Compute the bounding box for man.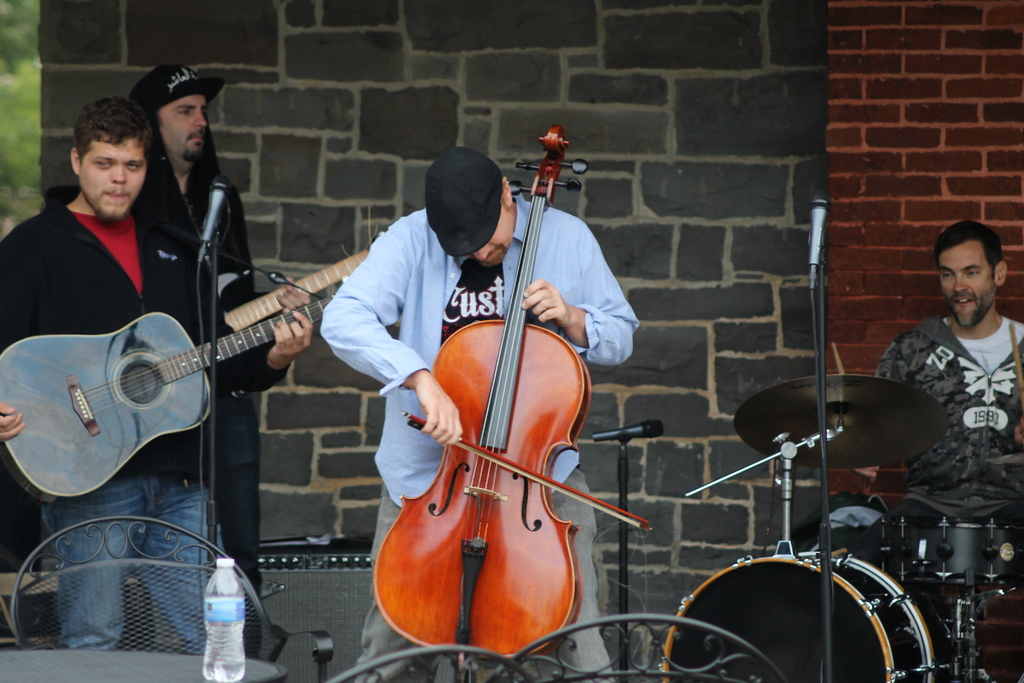
select_region(123, 57, 309, 661).
